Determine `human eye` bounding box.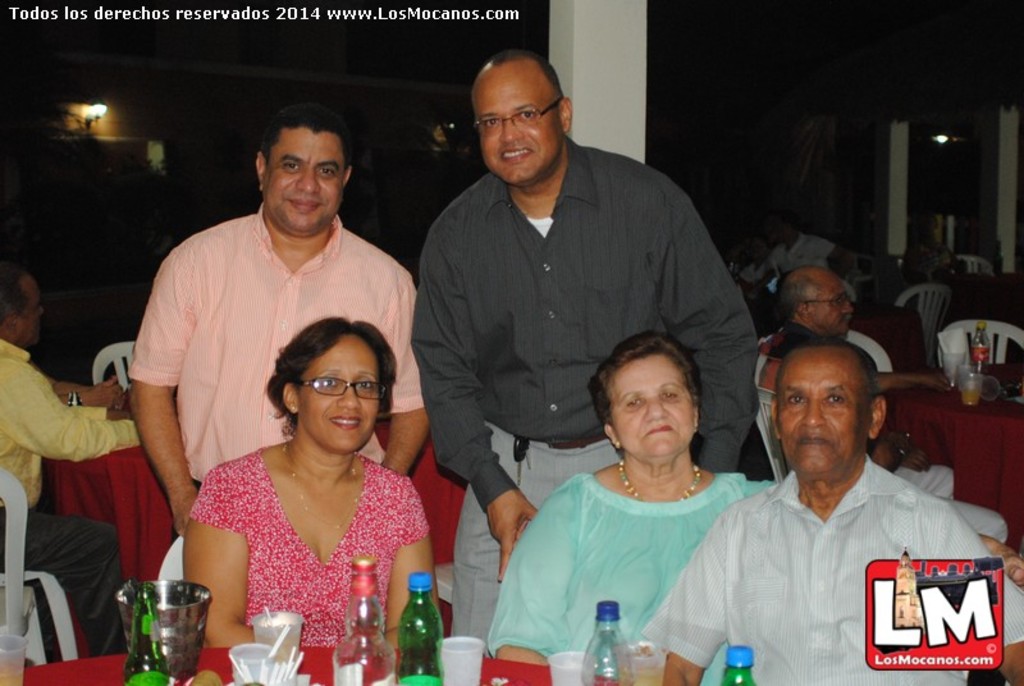
Determined: [820, 392, 846, 407].
